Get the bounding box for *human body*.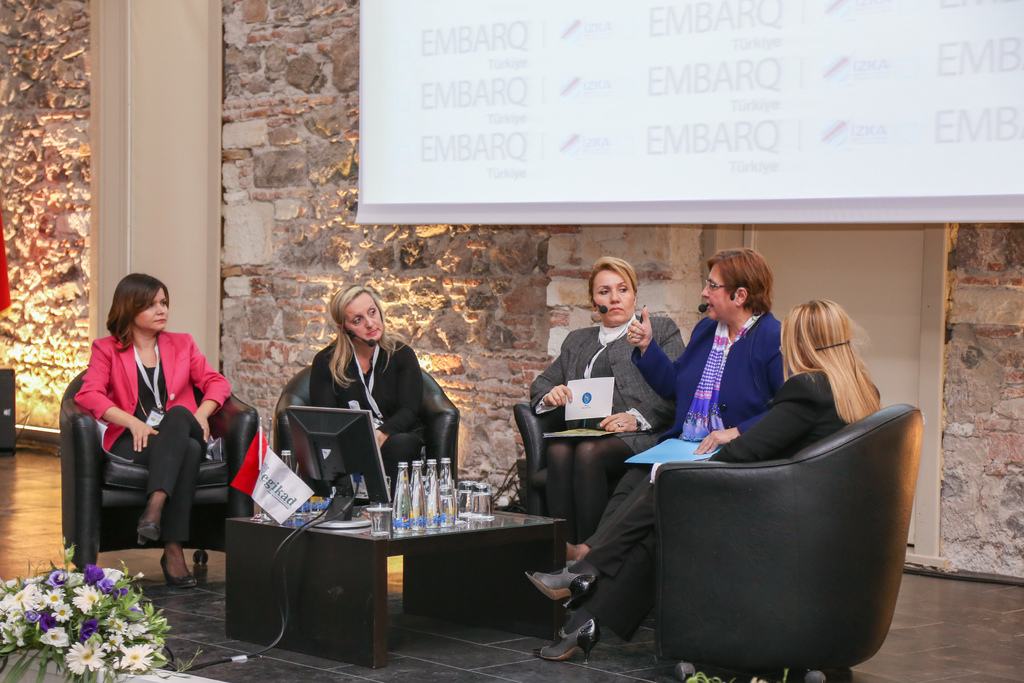
(x1=531, y1=309, x2=687, y2=536).
